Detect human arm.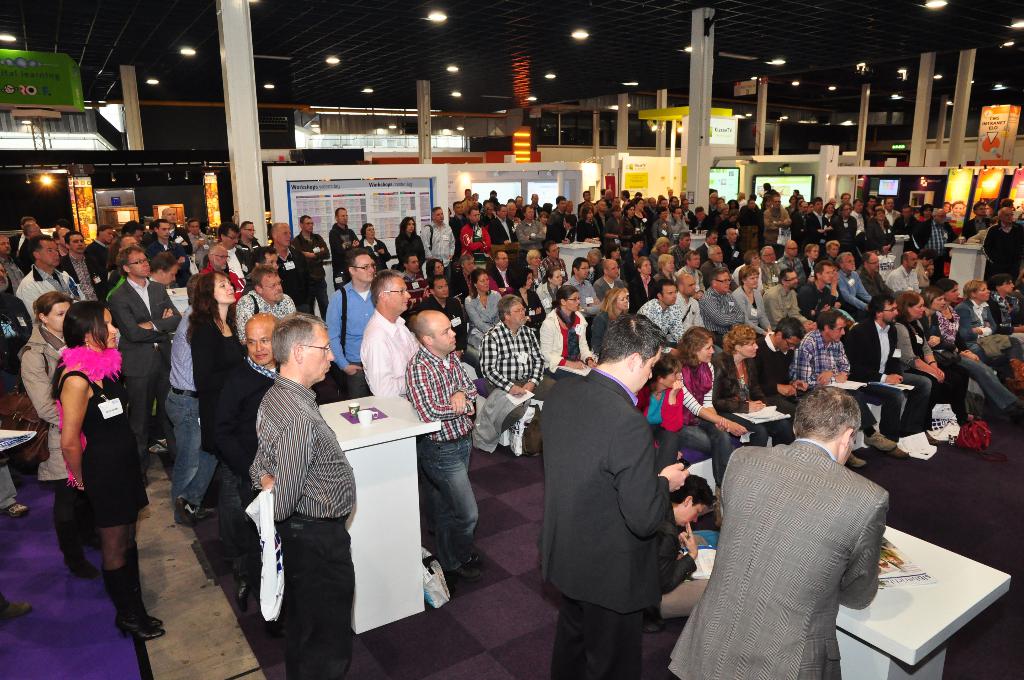
Detected at [18,348,59,426].
